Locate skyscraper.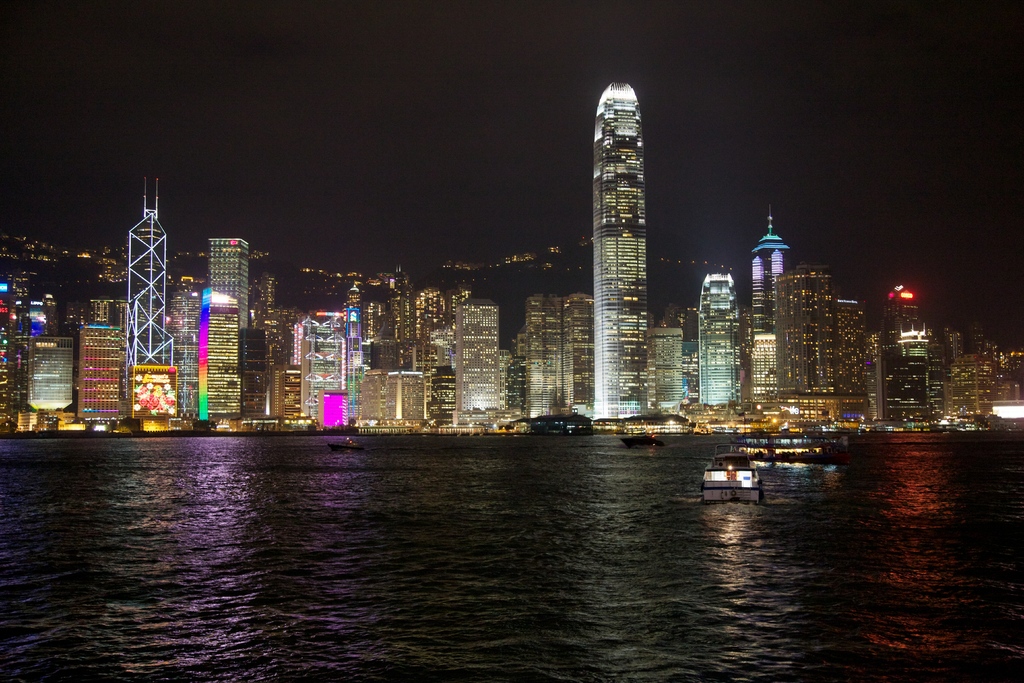
Bounding box: (left=125, top=176, right=172, bottom=433).
